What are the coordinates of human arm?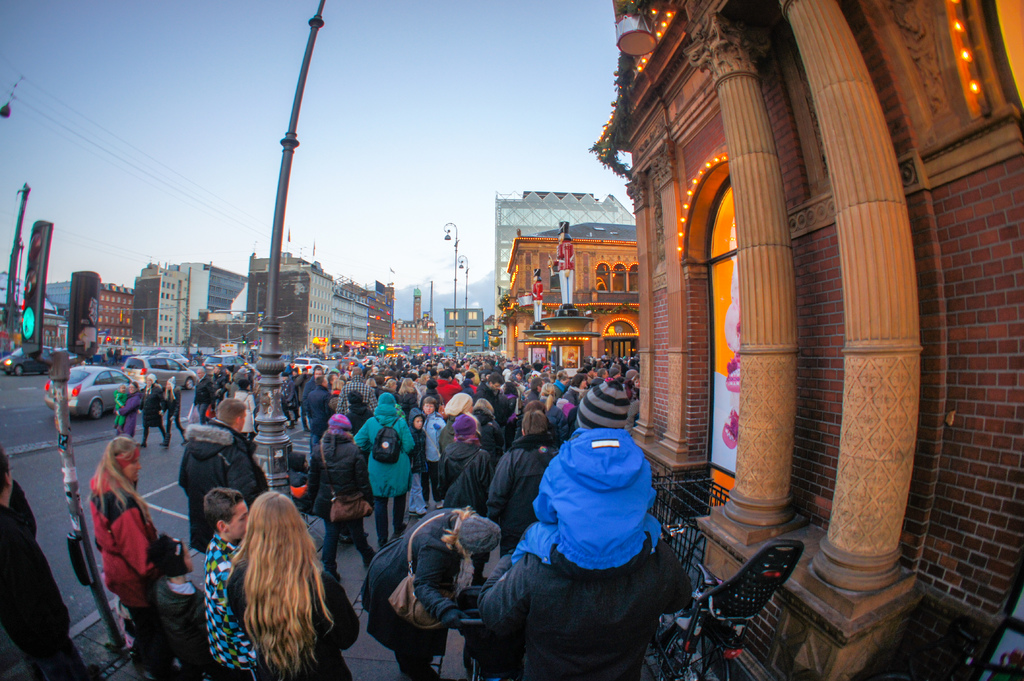
103/493/154/579.
